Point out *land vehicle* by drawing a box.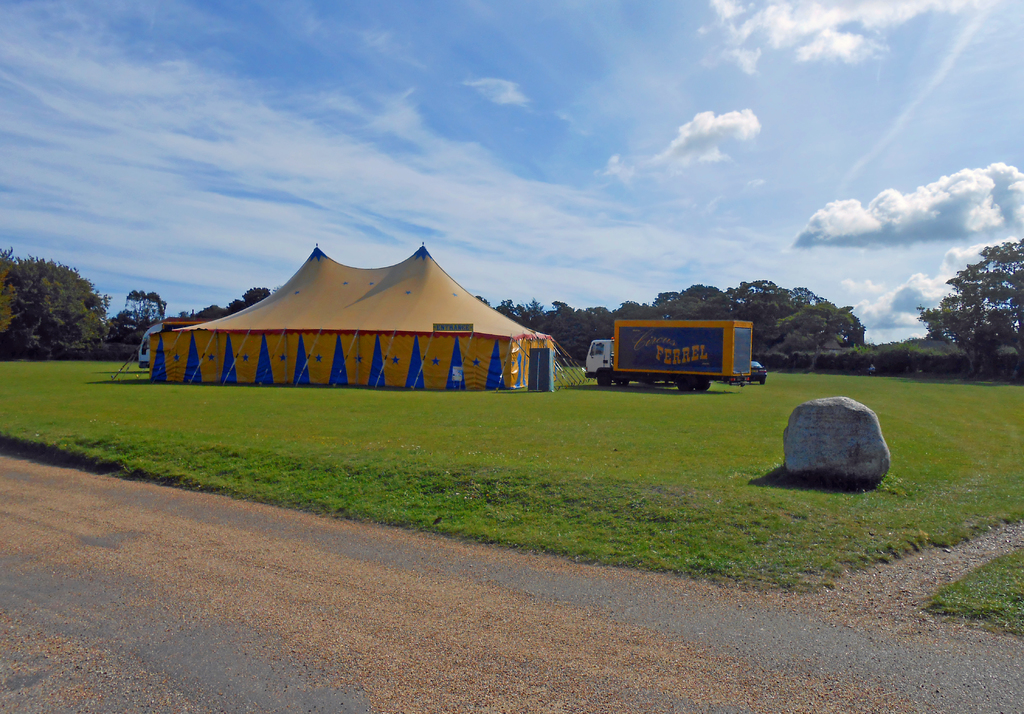
bbox(751, 360, 762, 382).
